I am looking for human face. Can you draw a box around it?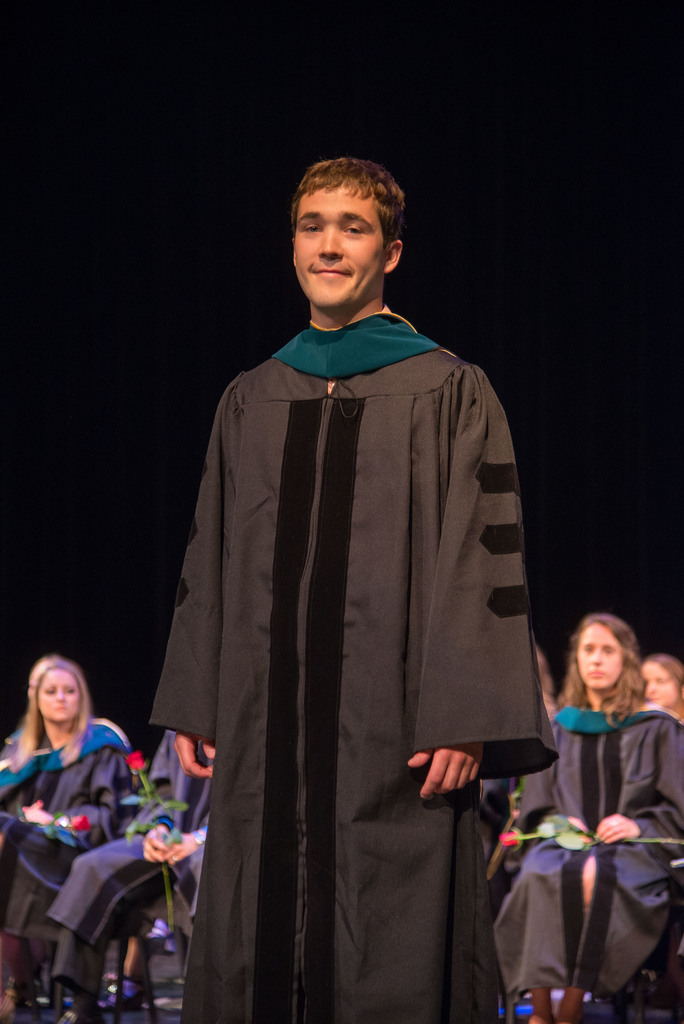
Sure, the bounding box is [296,191,389,310].
